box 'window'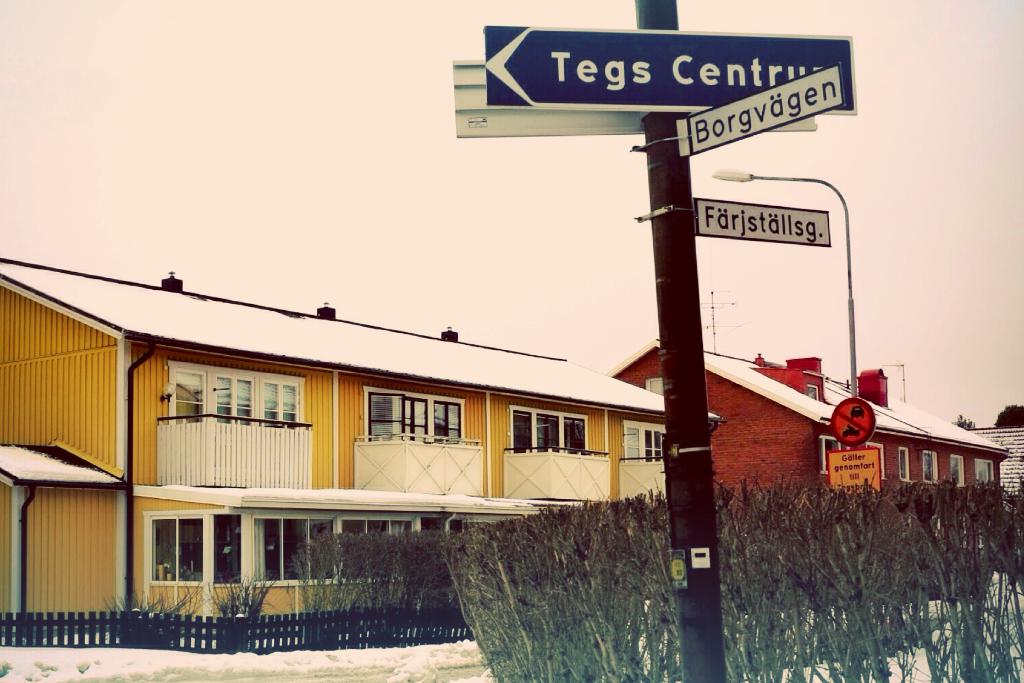
detection(511, 404, 590, 455)
